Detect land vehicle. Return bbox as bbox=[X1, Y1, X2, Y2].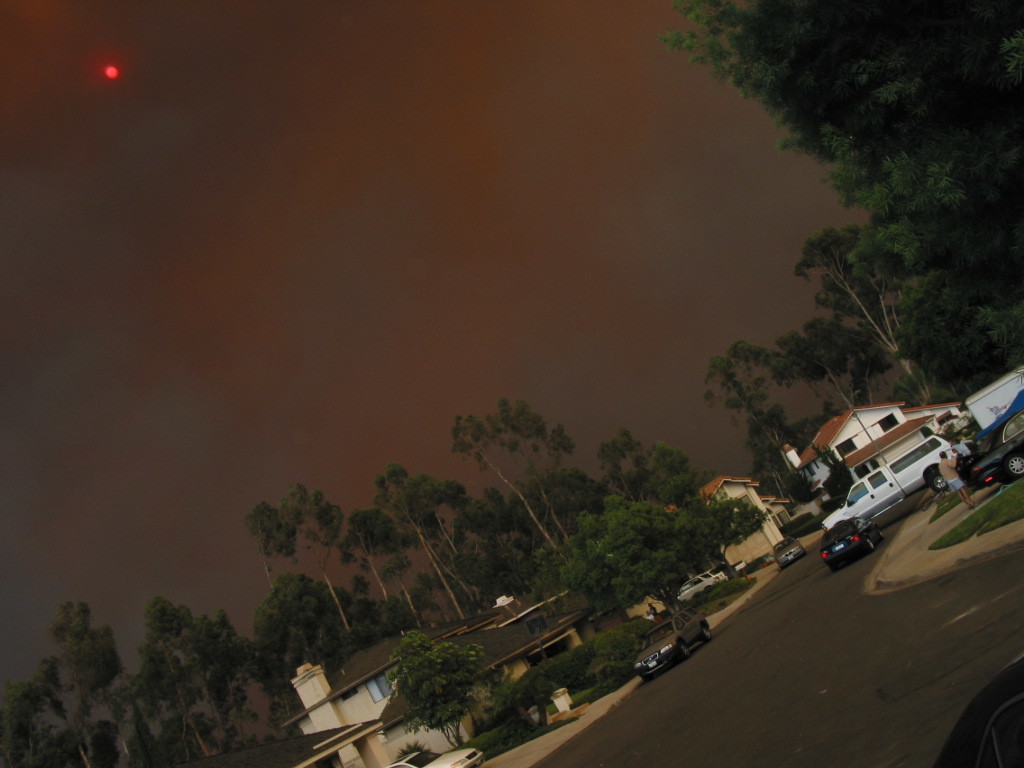
bbox=[971, 405, 1023, 484].
